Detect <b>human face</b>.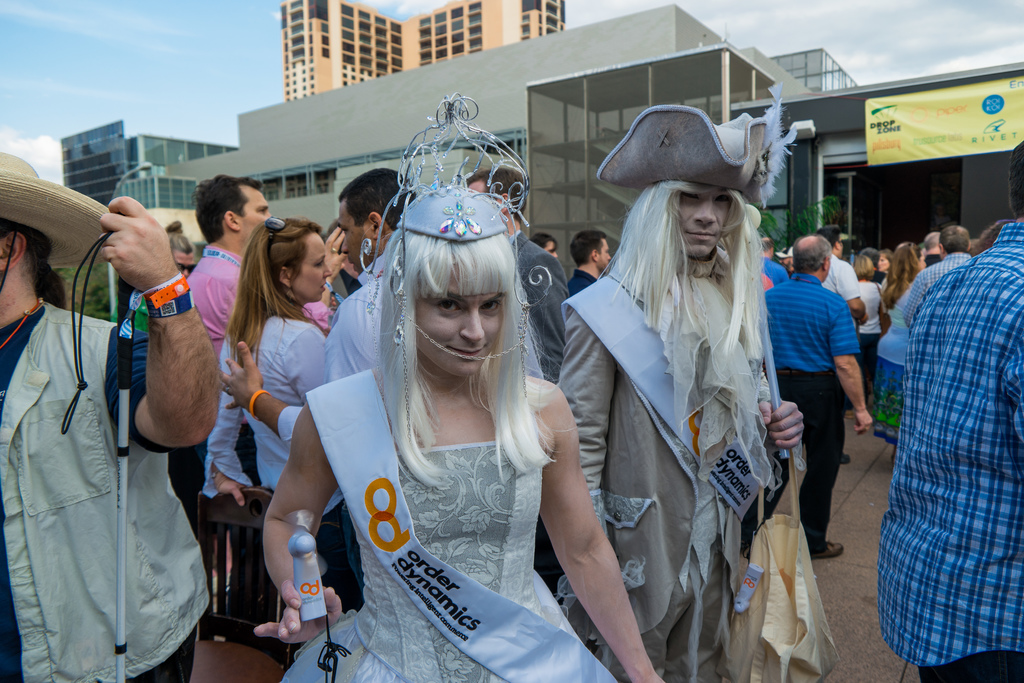
Detected at [x1=291, y1=233, x2=330, y2=293].
